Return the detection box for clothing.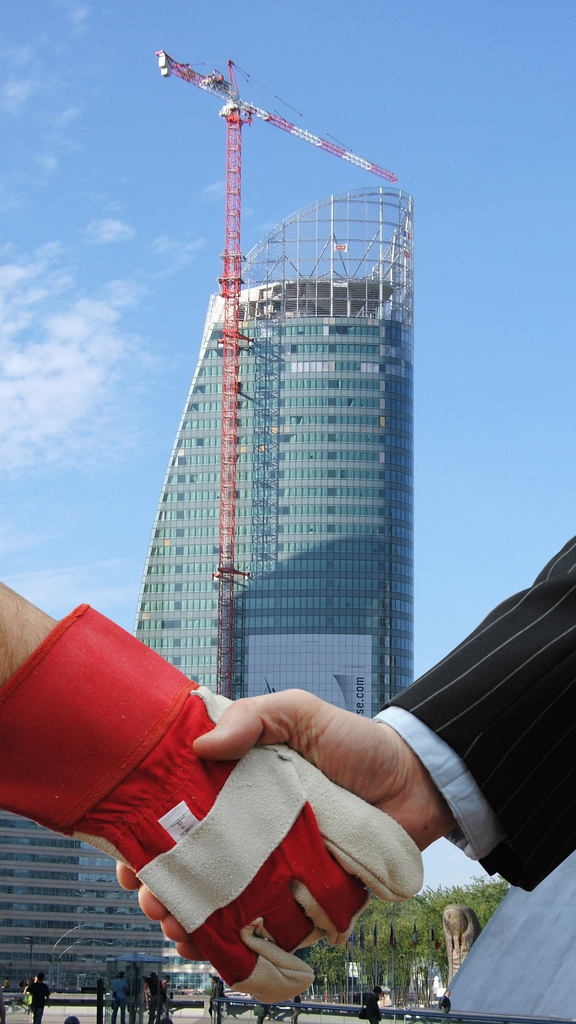
[363, 995, 380, 1023].
